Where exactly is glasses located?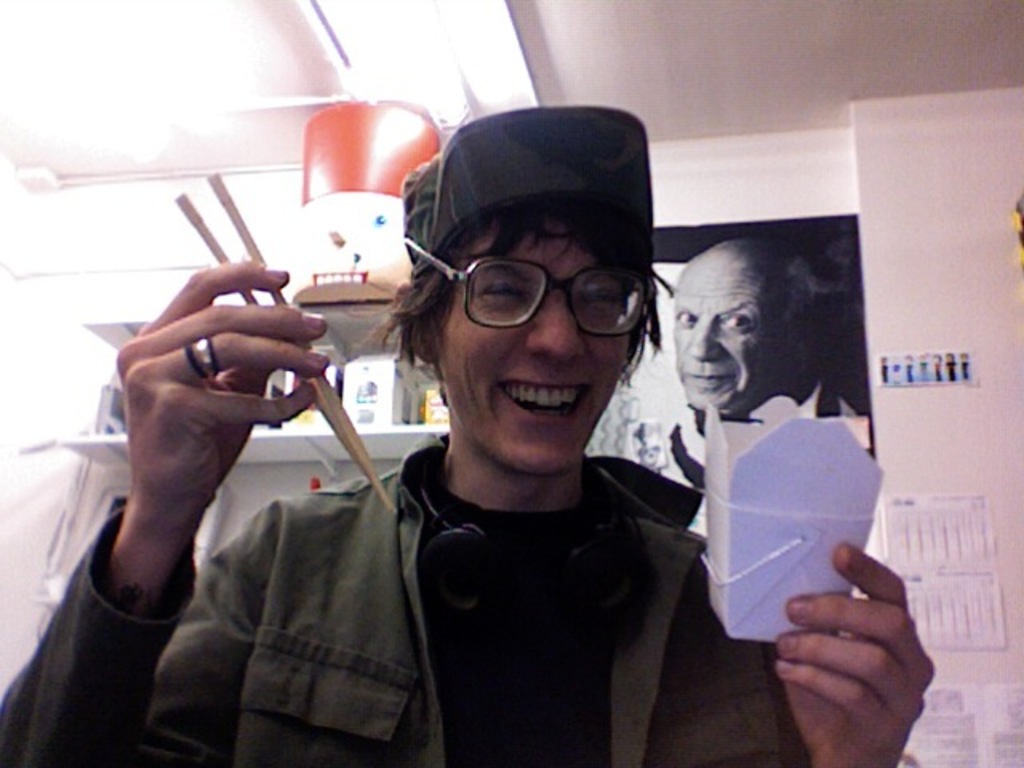
Its bounding box is <region>422, 245, 654, 342</region>.
